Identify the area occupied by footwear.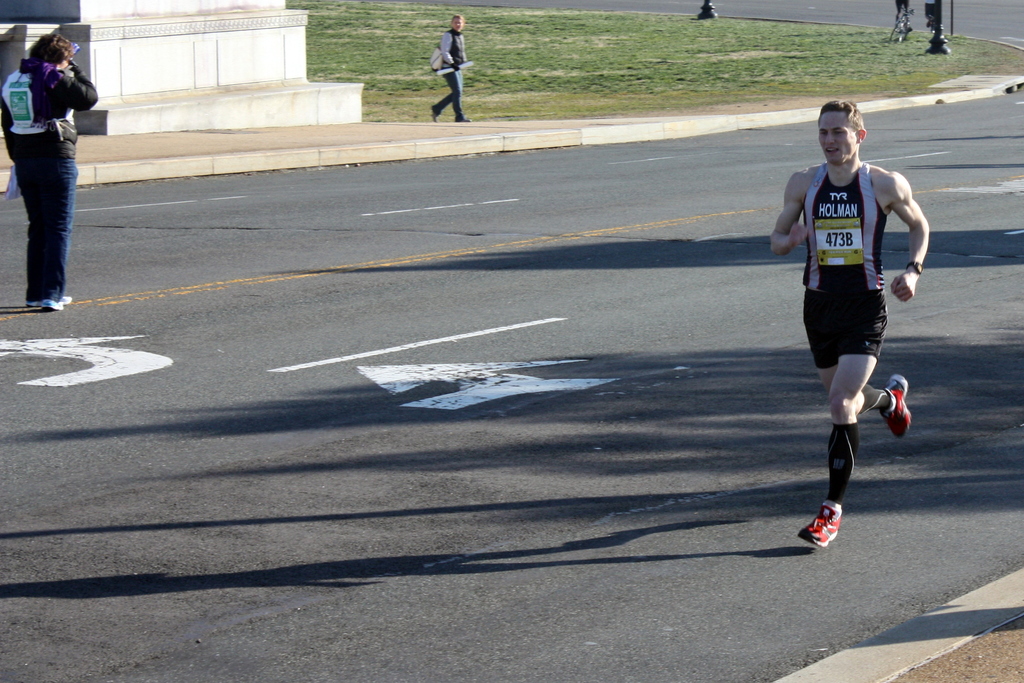
Area: (884,374,912,440).
